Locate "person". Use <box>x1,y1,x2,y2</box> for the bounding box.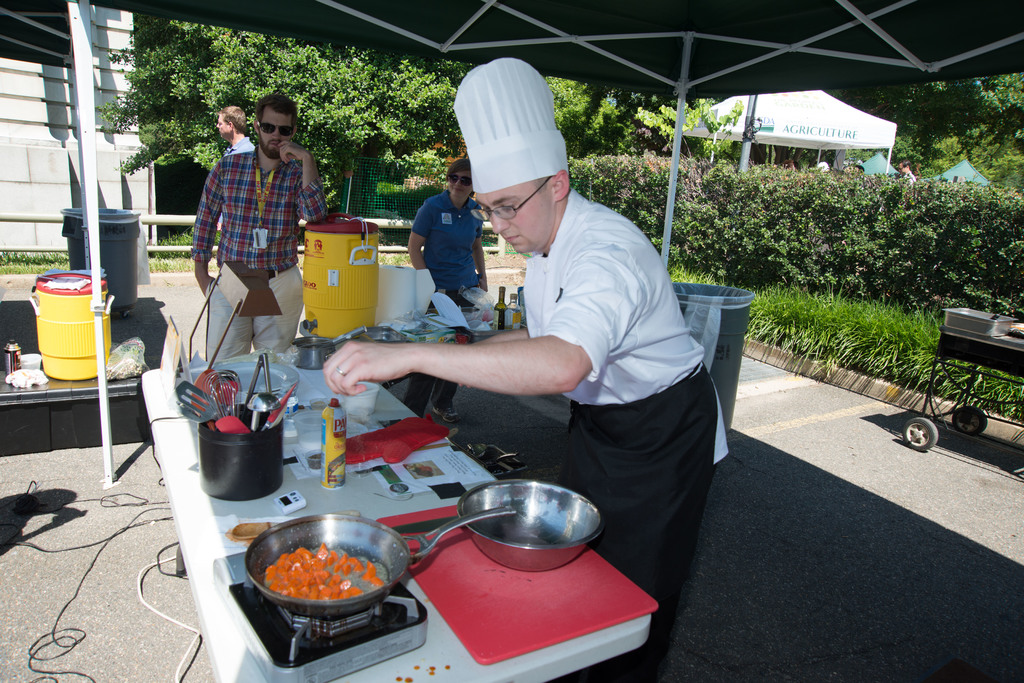
<box>193,94,309,374</box>.
